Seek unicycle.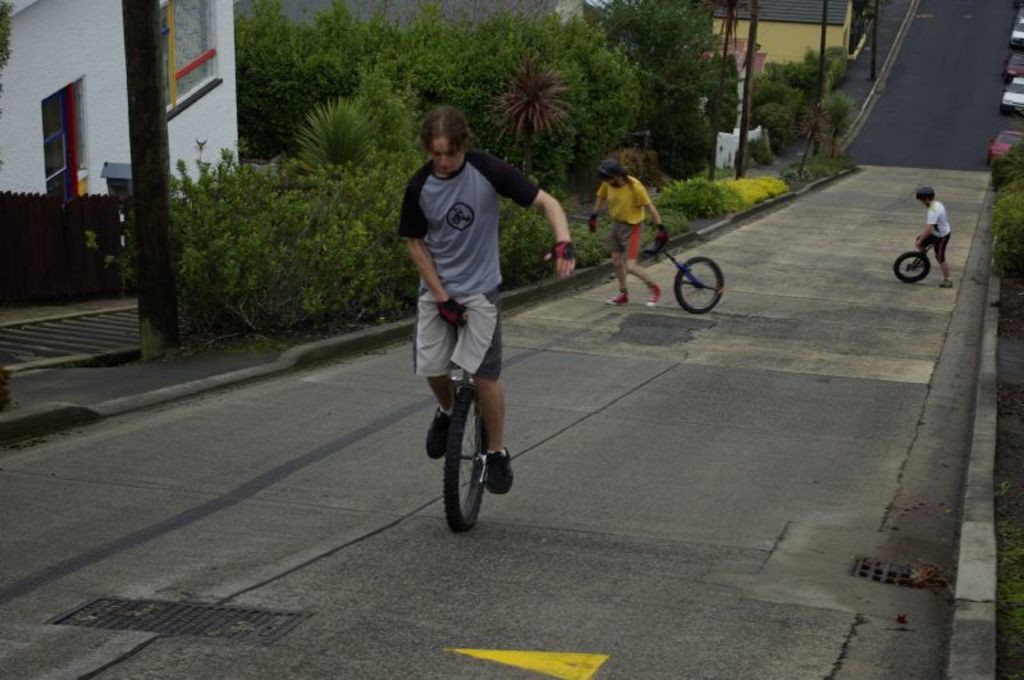
x1=893 y1=242 x2=933 y2=280.
